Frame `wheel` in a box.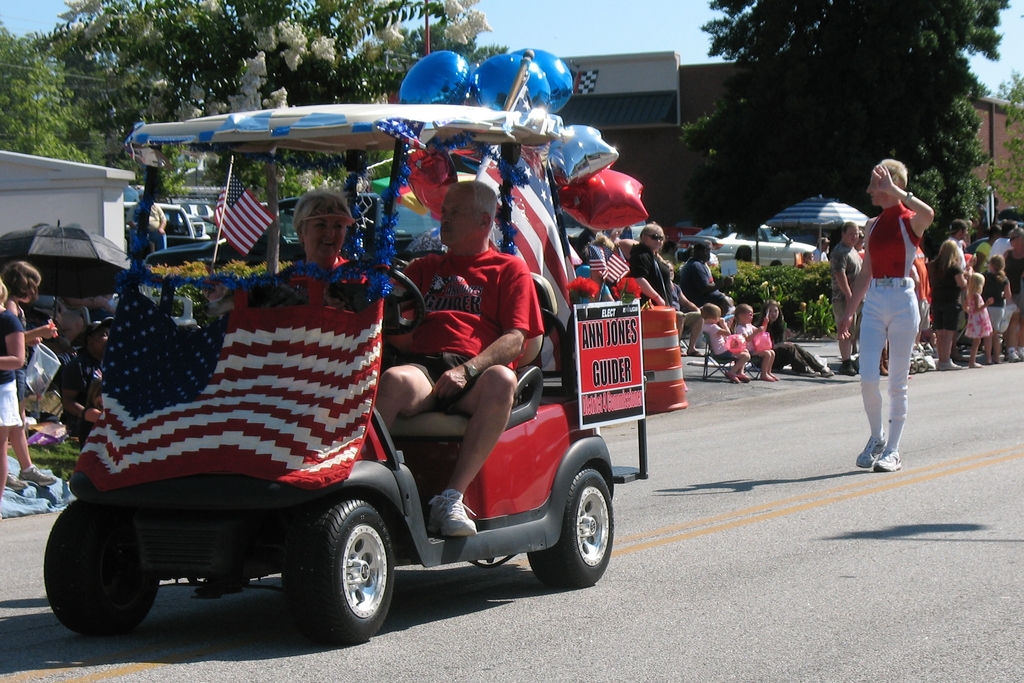
x1=526 y1=471 x2=614 y2=585.
